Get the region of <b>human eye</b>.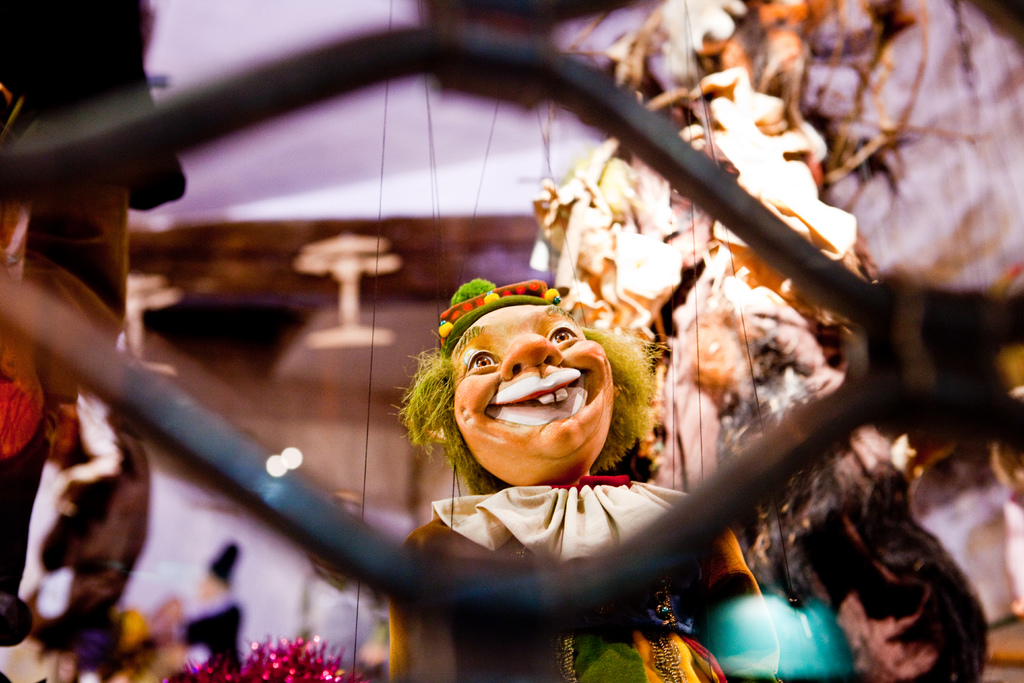
l=464, t=347, r=500, b=380.
